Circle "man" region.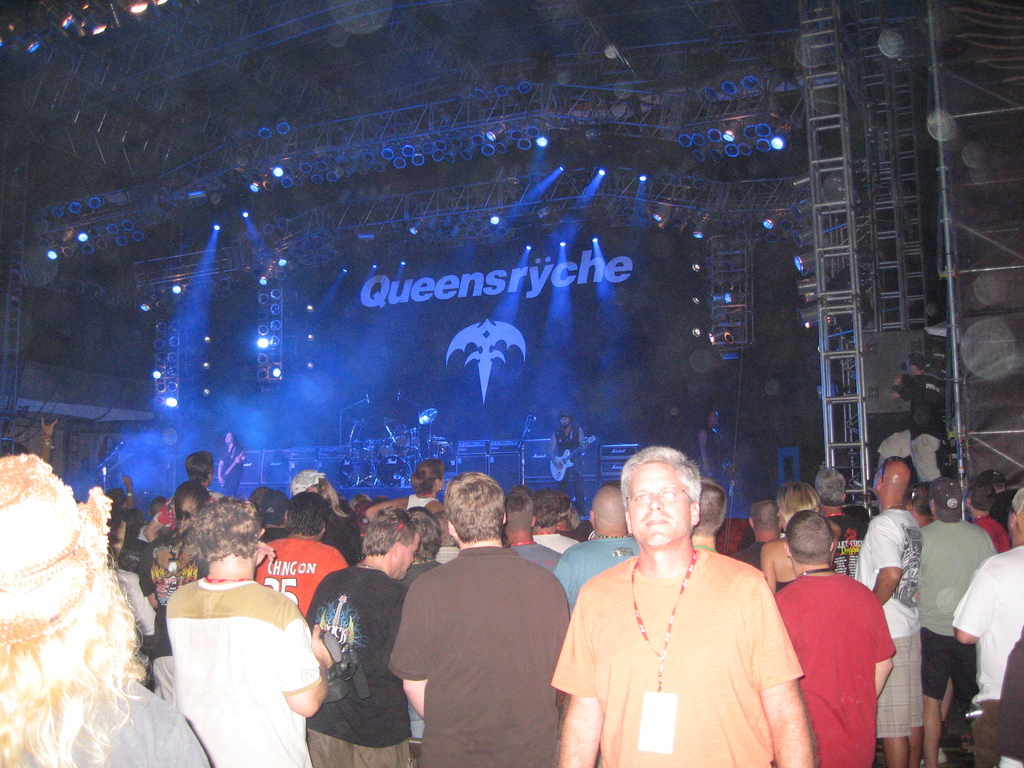
Region: {"left": 886, "top": 353, "right": 949, "bottom": 488}.
